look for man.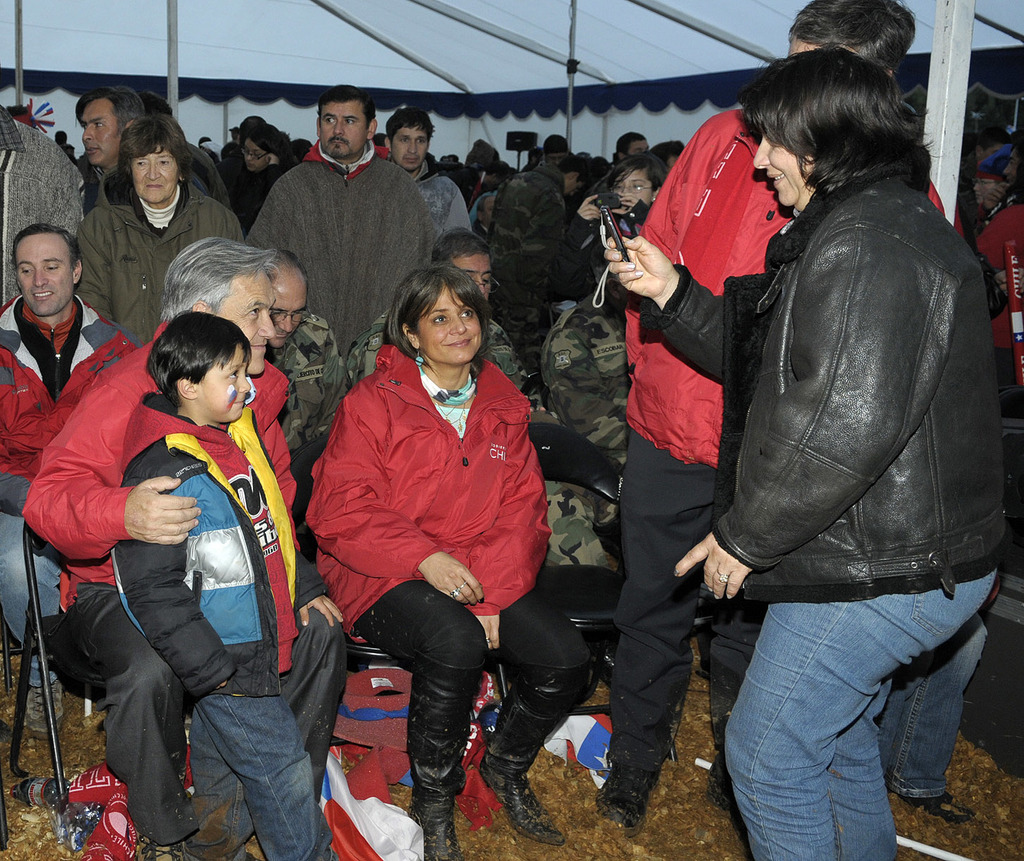
Found: {"left": 255, "top": 251, "right": 354, "bottom": 535}.
